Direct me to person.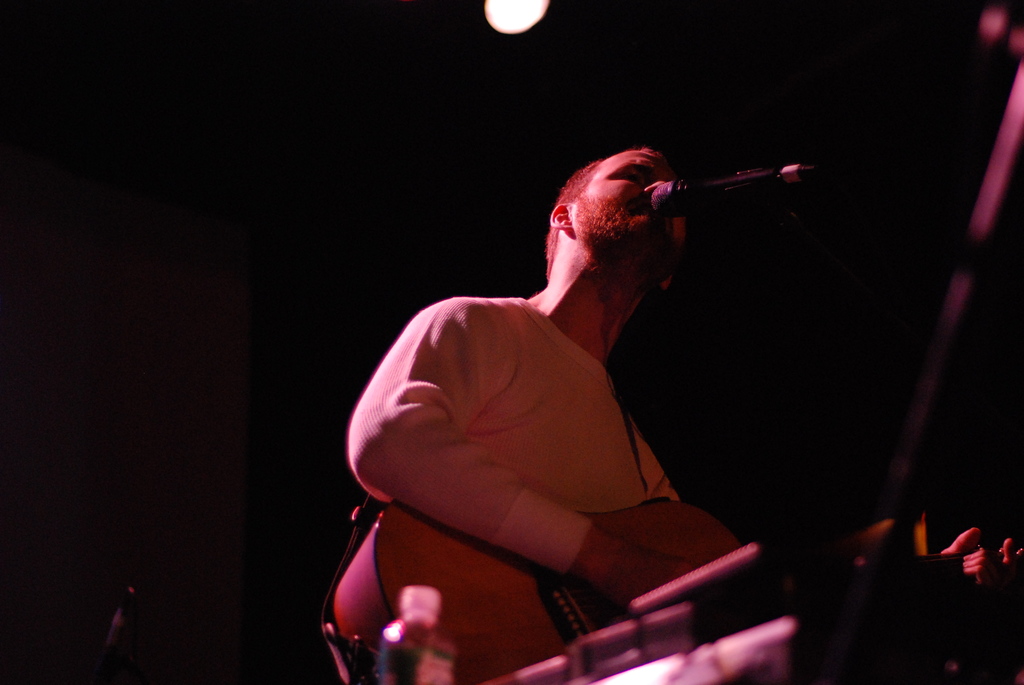
Direction: bbox(351, 145, 799, 684).
